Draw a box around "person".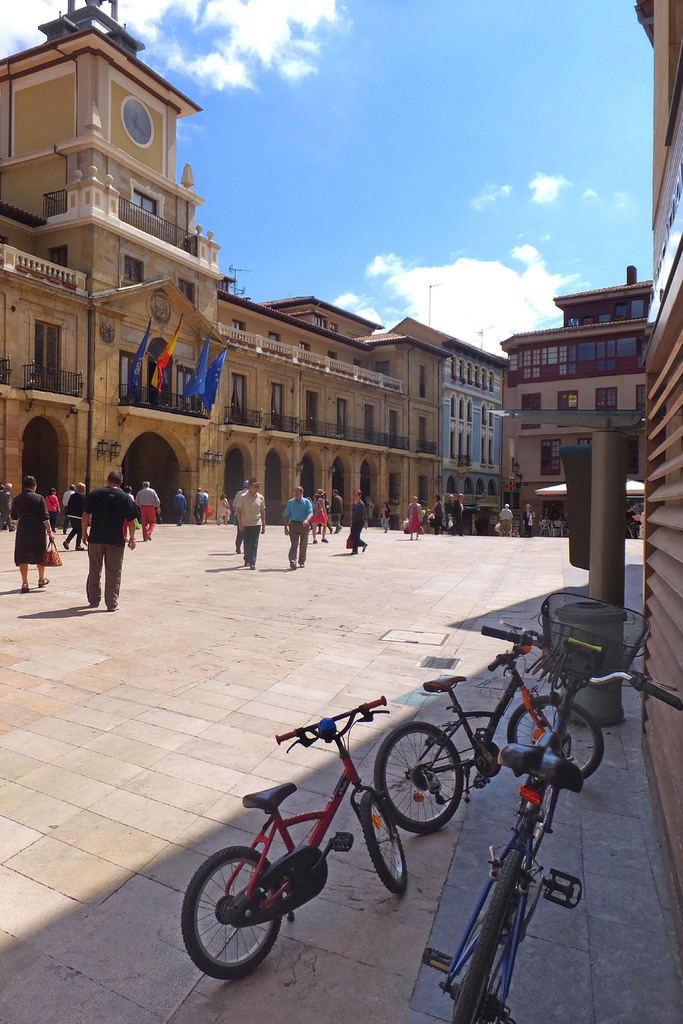
l=138, t=476, r=162, b=545.
